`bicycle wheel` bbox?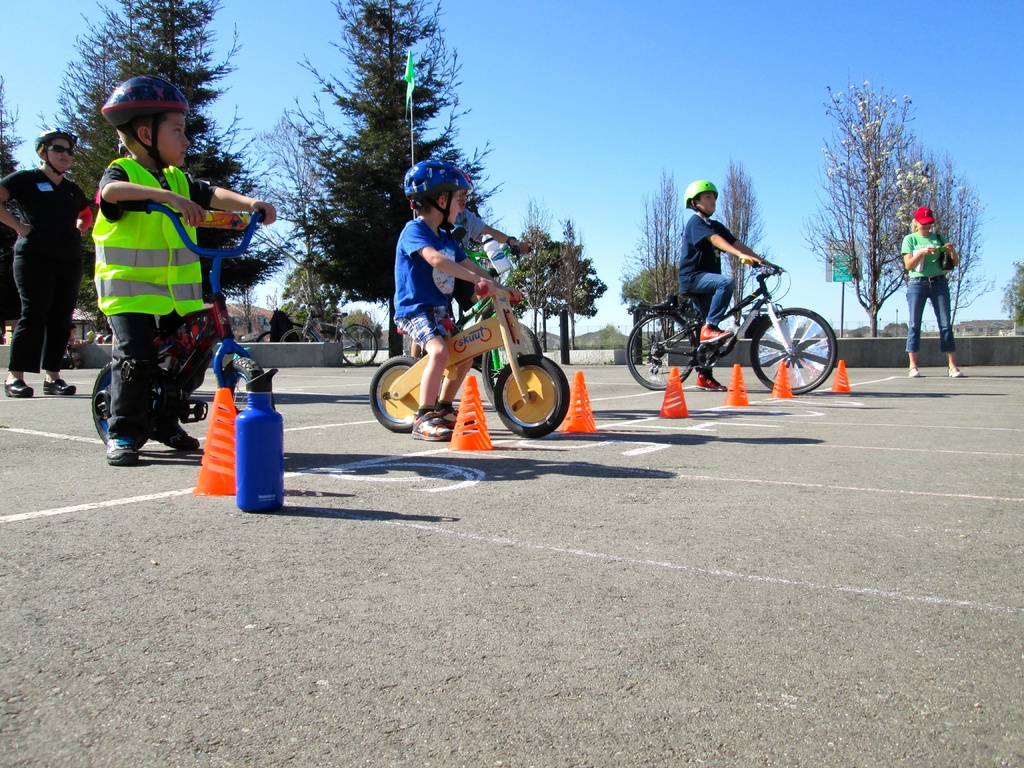
(left=84, top=367, right=109, bottom=446)
